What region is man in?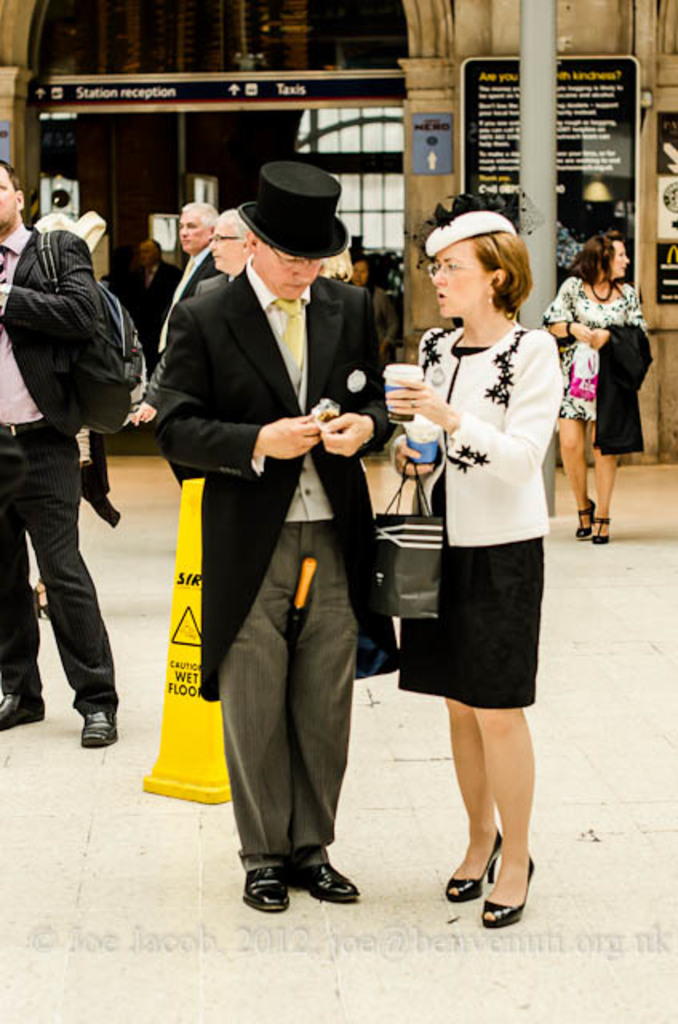
Rect(125, 205, 253, 424).
